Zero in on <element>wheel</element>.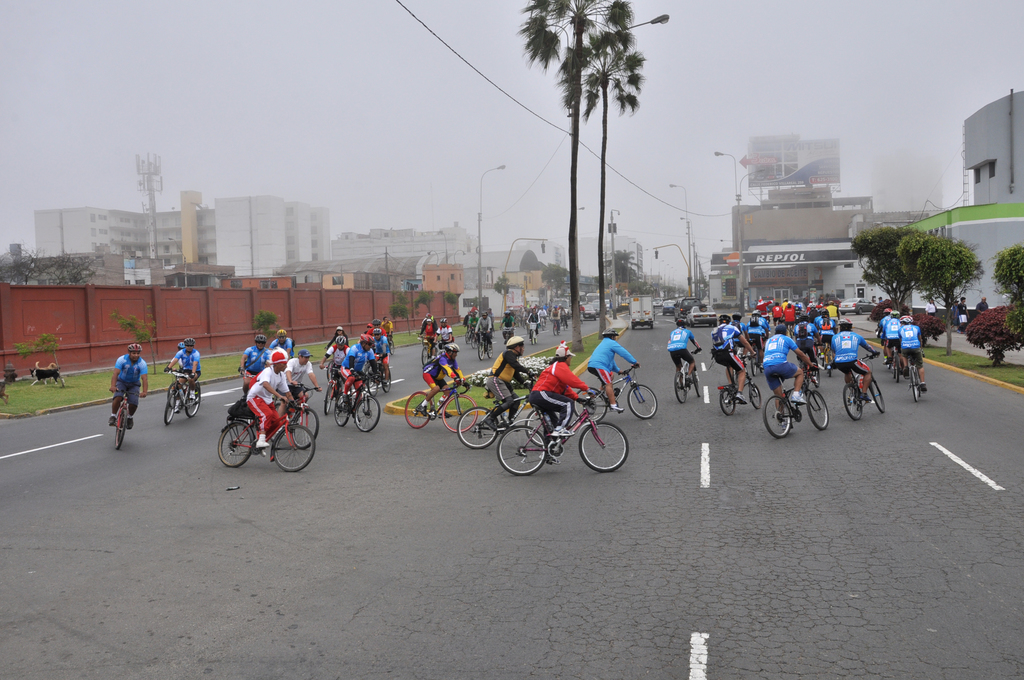
Zeroed in: region(274, 425, 315, 467).
